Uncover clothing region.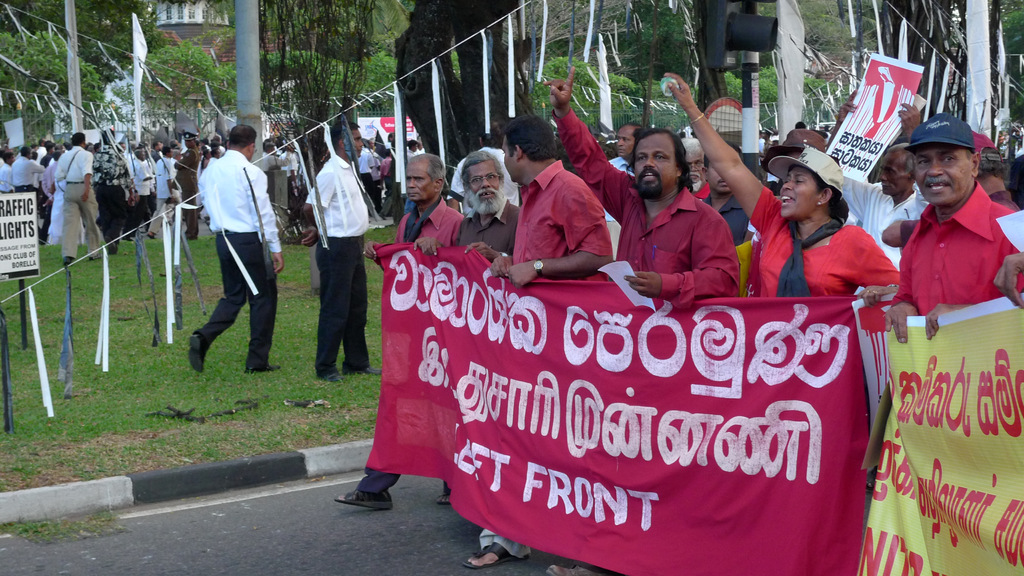
Uncovered: x1=54, y1=147, x2=101, y2=261.
